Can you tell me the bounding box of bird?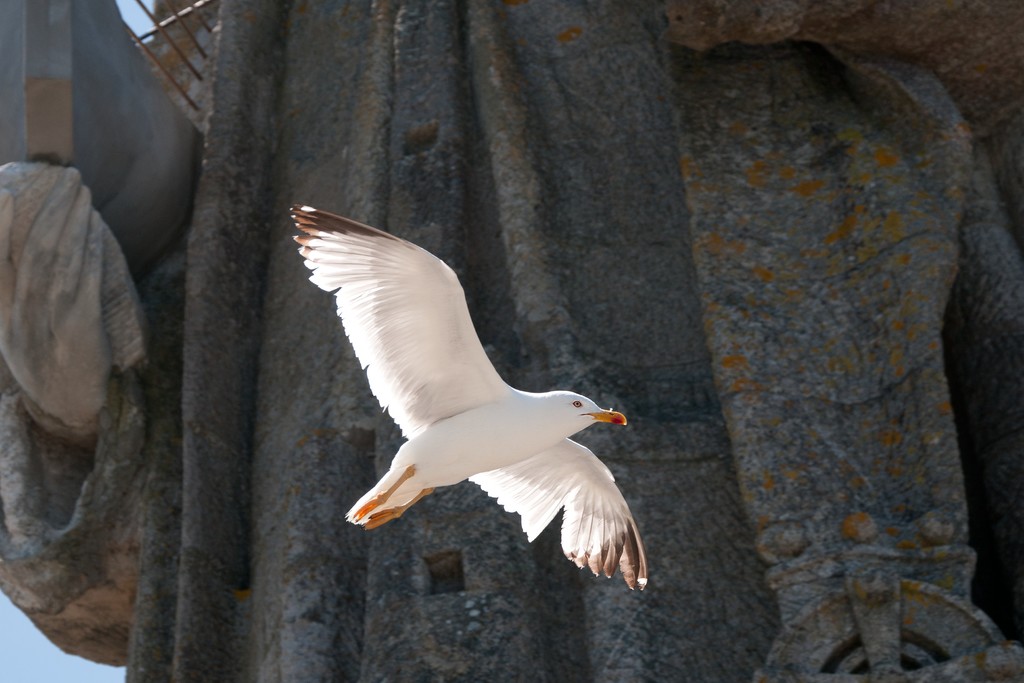
rect(280, 206, 630, 568).
